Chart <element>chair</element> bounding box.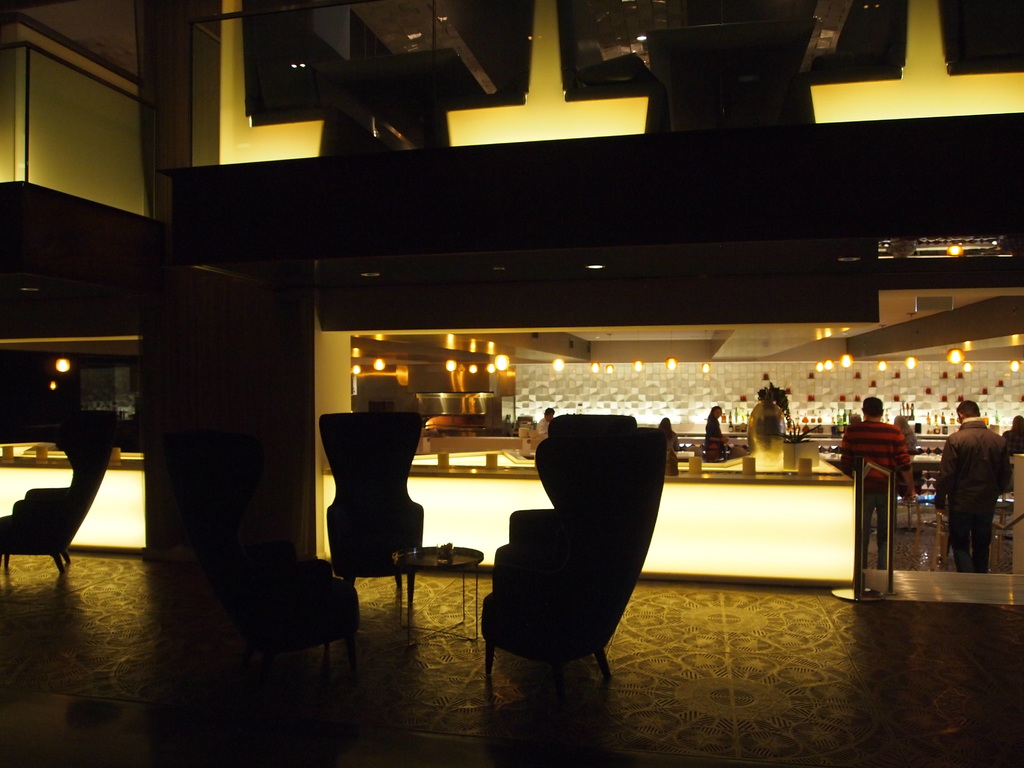
Charted: 311,413,426,606.
